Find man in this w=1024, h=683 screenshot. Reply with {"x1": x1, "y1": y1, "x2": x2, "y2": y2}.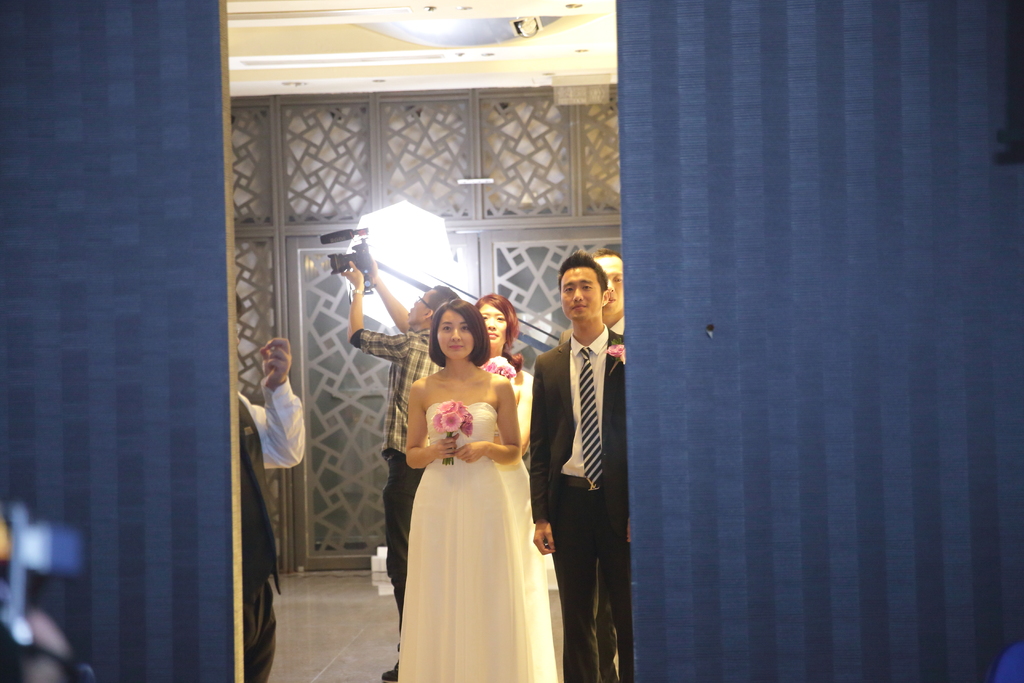
{"x1": 556, "y1": 247, "x2": 624, "y2": 682}.
